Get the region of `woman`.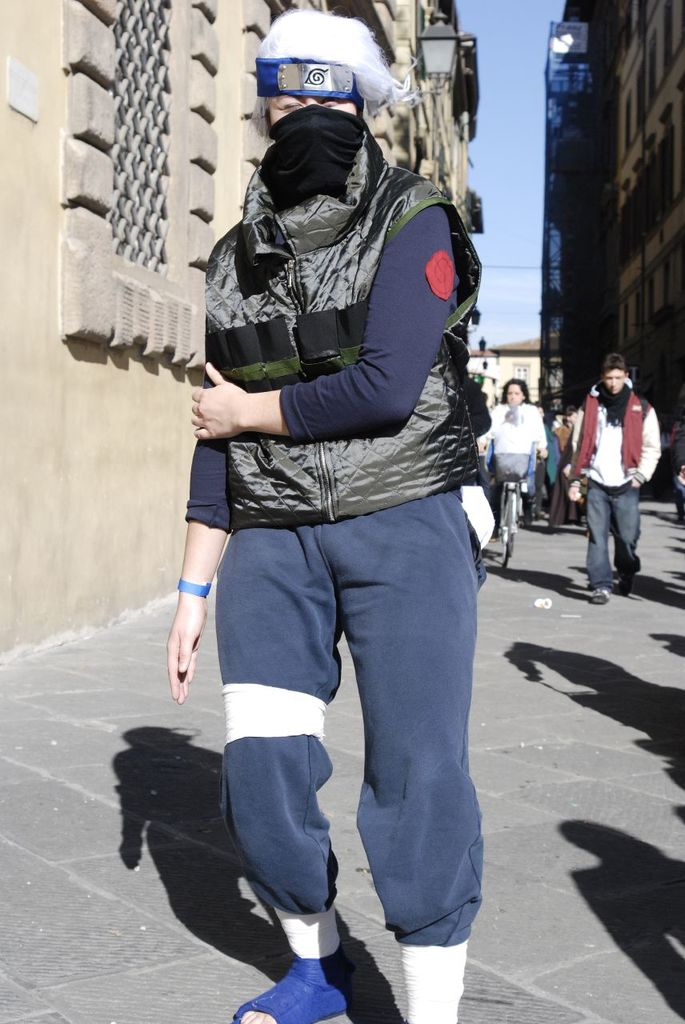
(x1=472, y1=372, x2=550, y2=546).
